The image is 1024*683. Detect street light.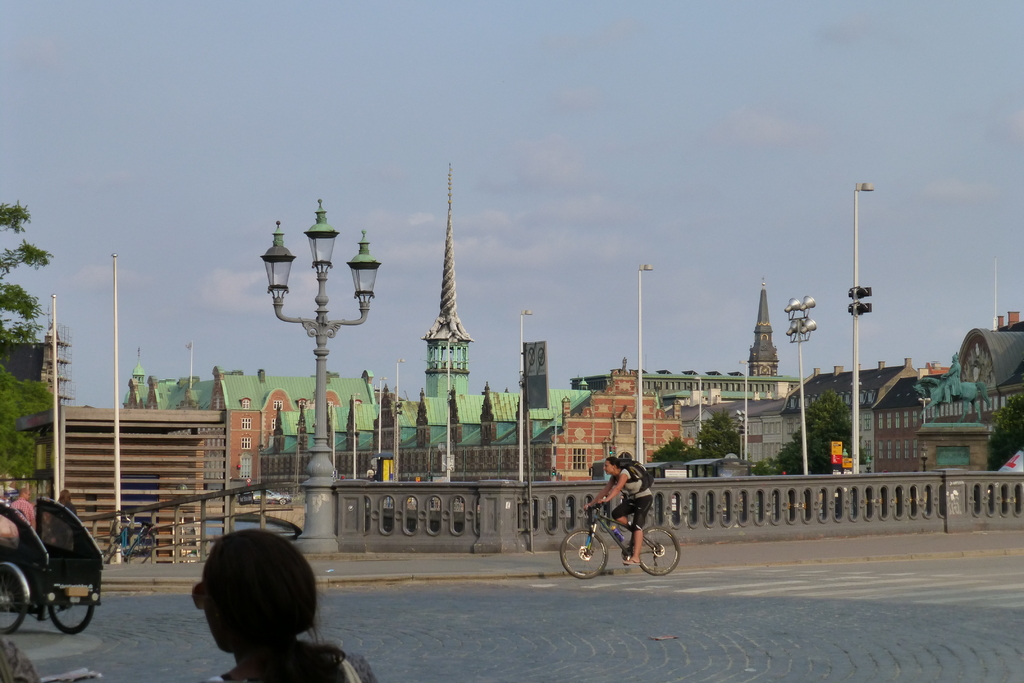
Detection: 915,397,931,424.
